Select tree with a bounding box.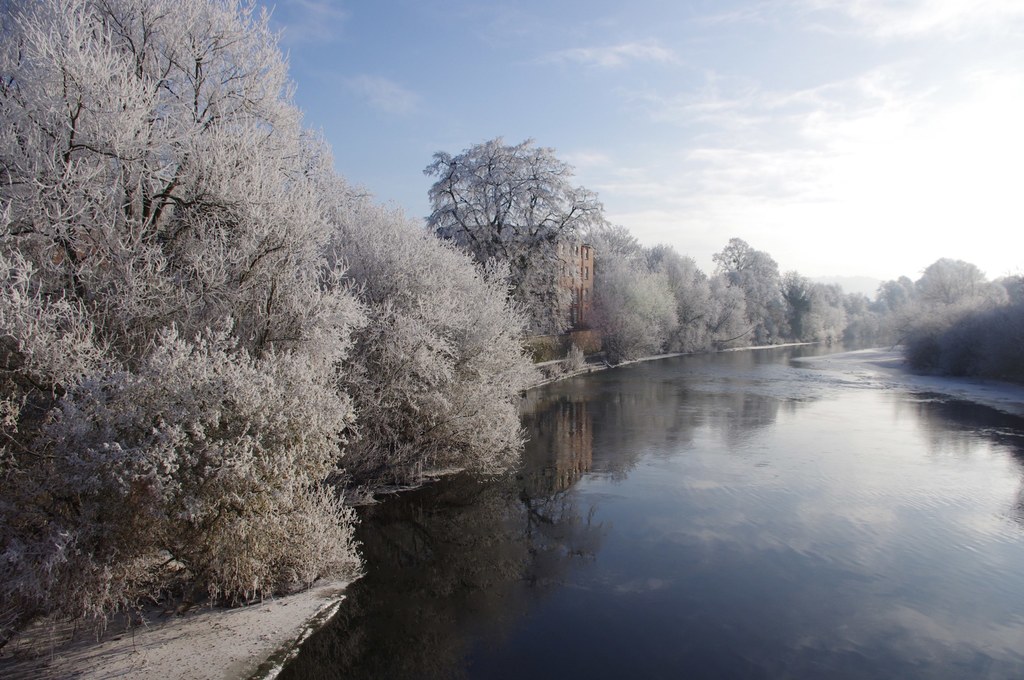
detection(417, 118, 607, 313).
